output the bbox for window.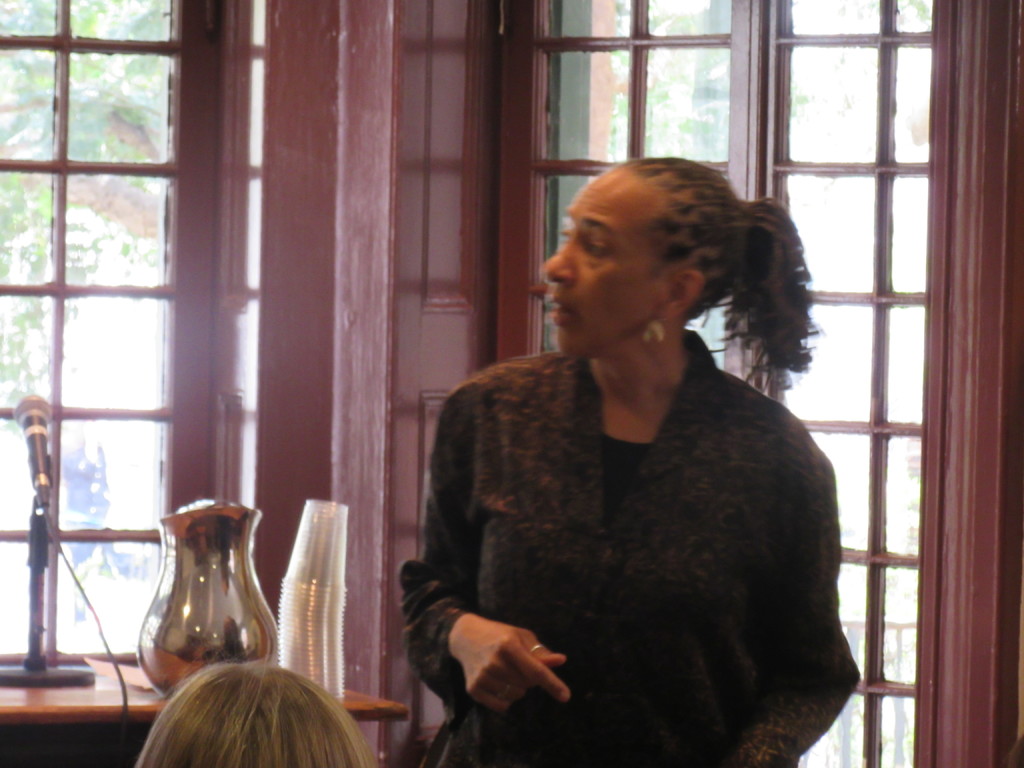
left=501, top=0, right=932, bottom=767.
